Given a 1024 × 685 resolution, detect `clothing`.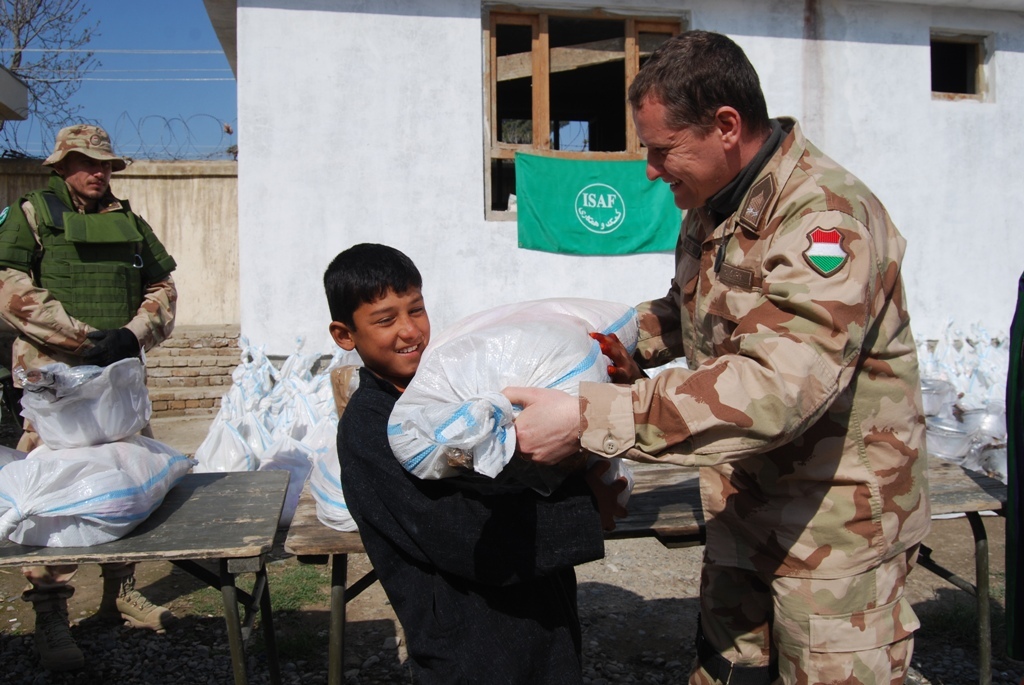
(left=0, top=166, right=174, bottom=619).
